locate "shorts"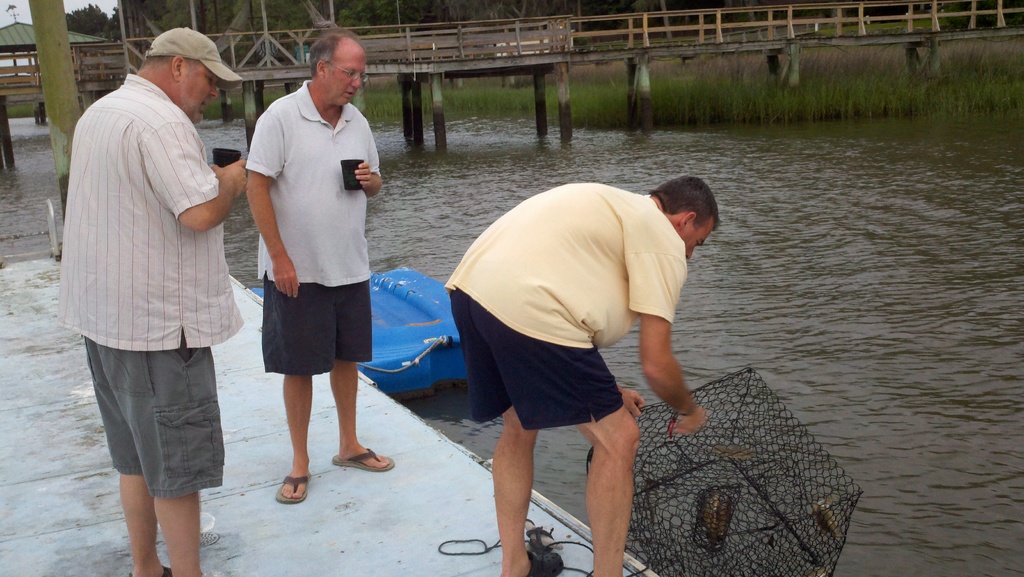
bbox(442, 284, 620, 430)
